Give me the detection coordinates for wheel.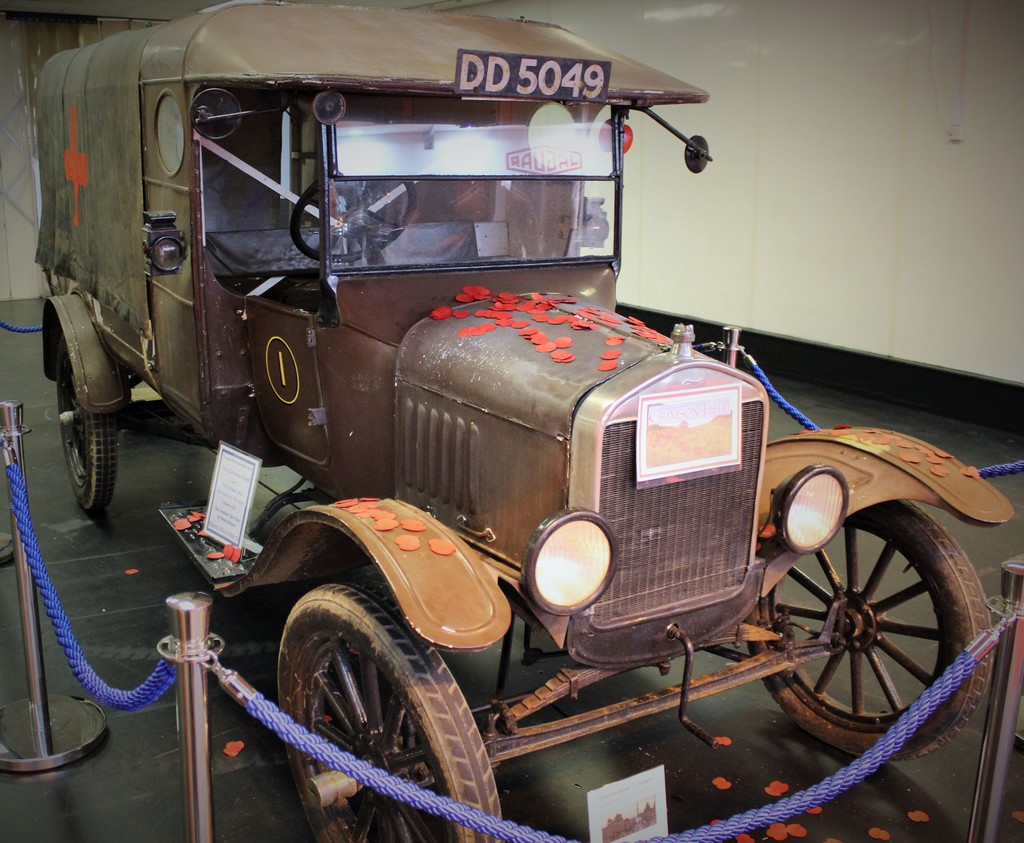
{"x1": 45, "y1": 337, "x2": 120, "y2": 519}.
